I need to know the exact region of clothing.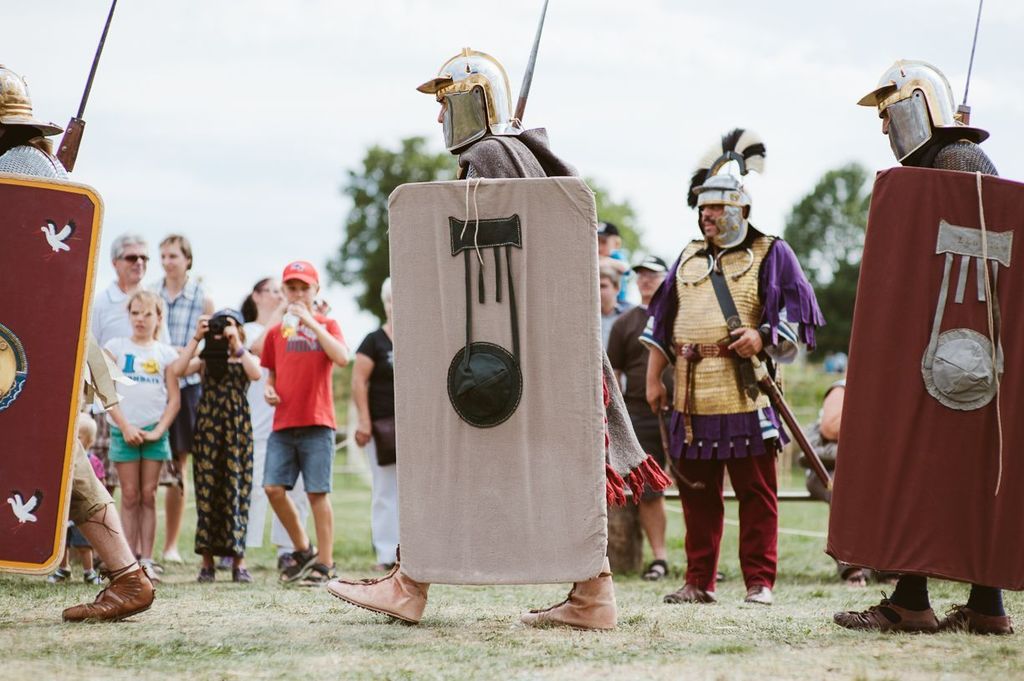
Region: <box>606,299,654,497</box>.
